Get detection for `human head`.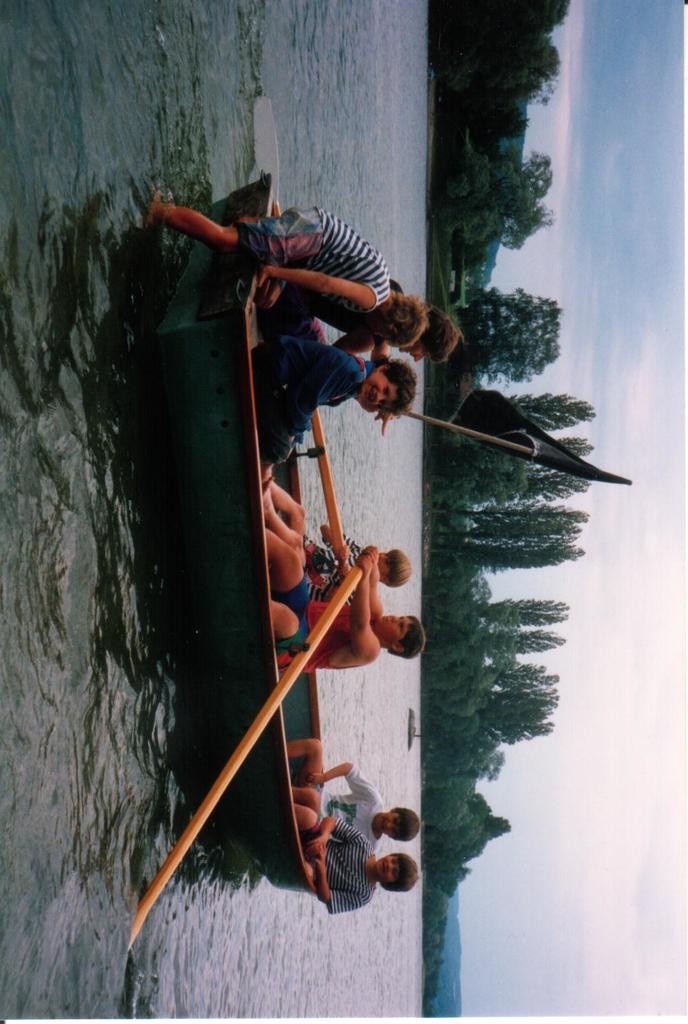
Detection: (left=369, top=850, right=420, bottom=890).
